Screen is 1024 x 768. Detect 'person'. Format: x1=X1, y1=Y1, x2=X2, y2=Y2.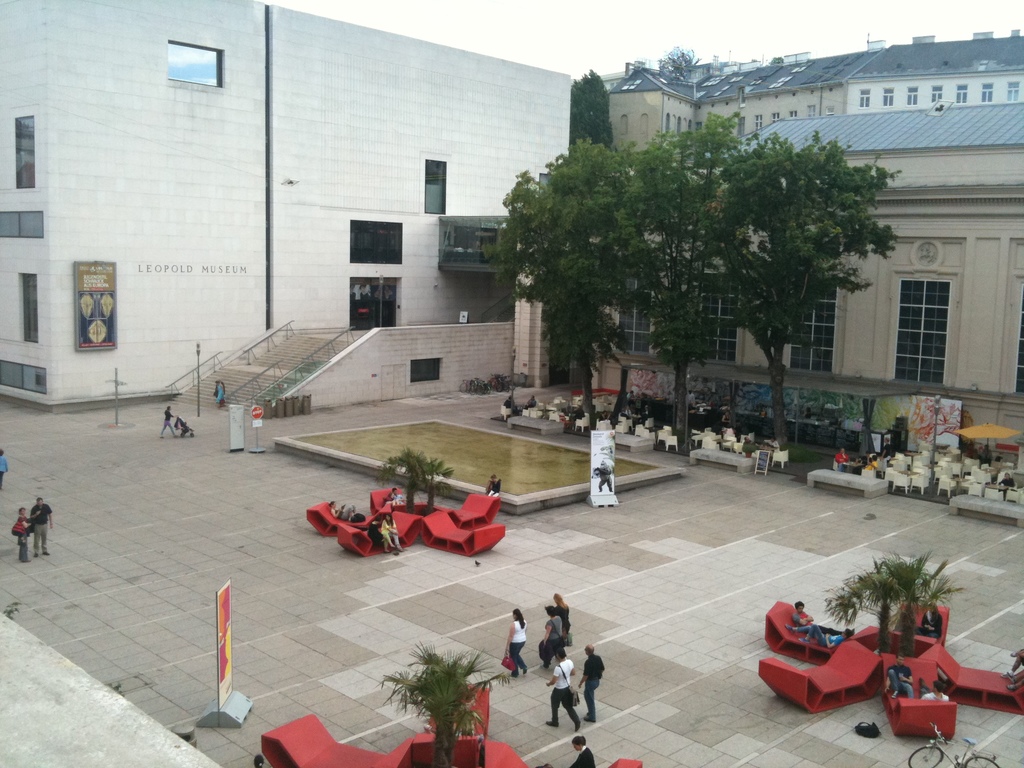
x1=902, y1=680, x2=946, y2=703.
